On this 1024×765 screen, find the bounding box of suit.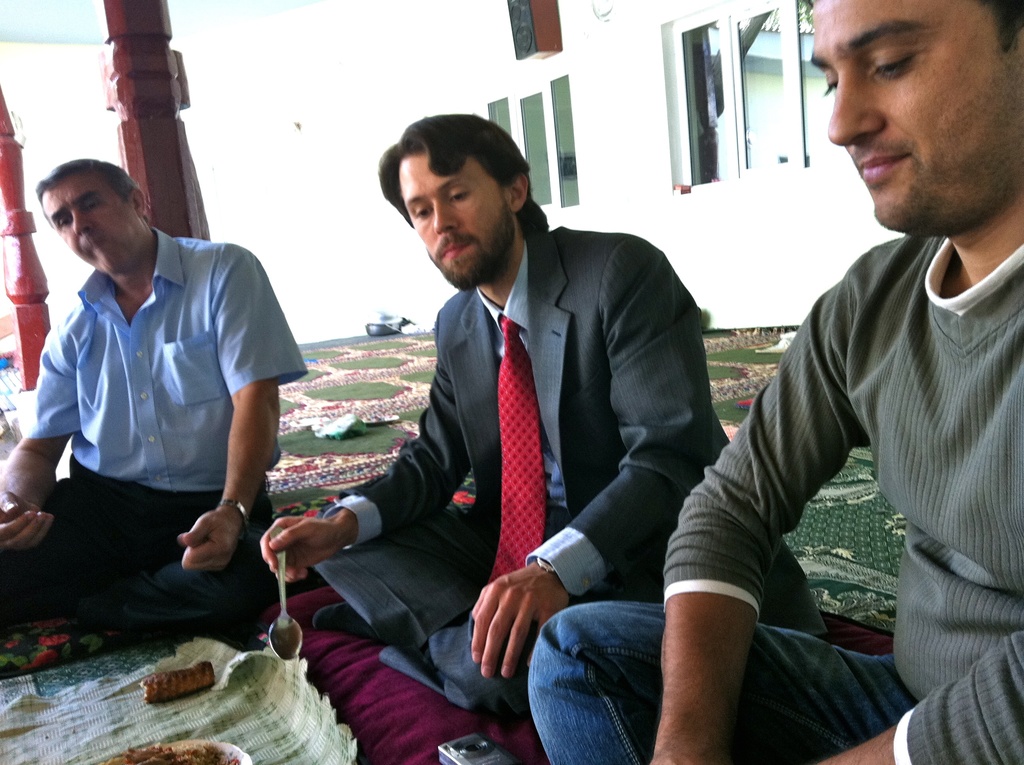
Bounding box: <box>294,233,829,716</box>.
